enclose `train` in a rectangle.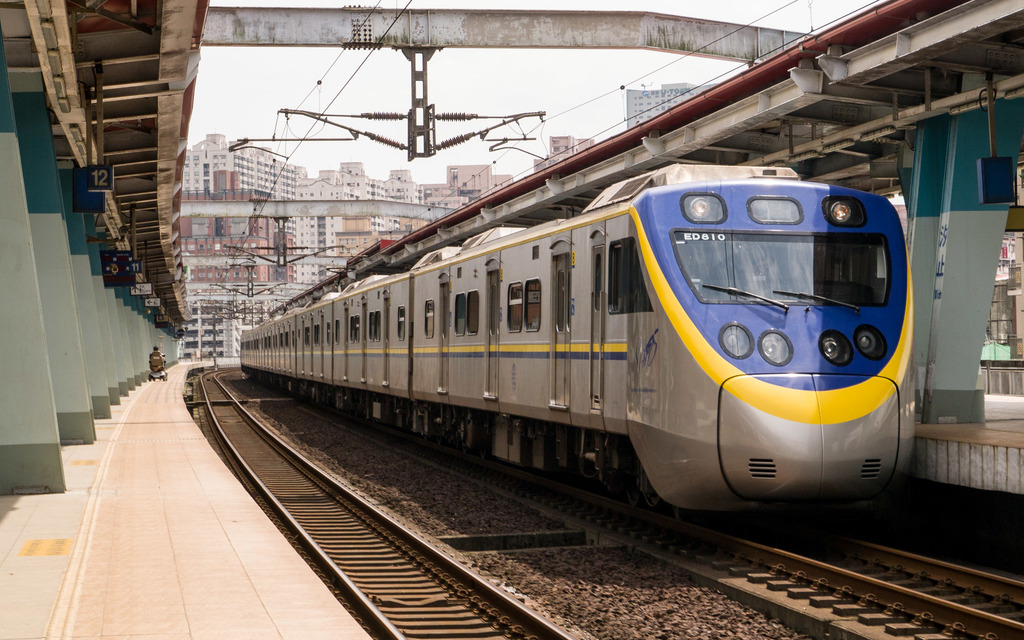
[237,164,918,519].
